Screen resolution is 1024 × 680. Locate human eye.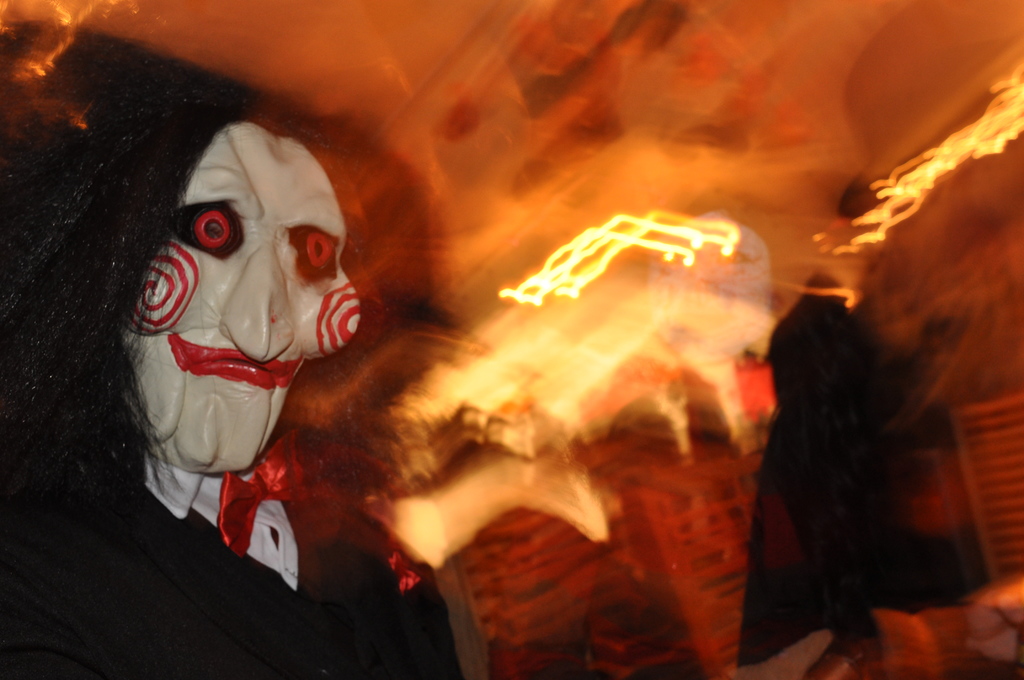
x1=283, y1=224, x2=340, y2=273.
